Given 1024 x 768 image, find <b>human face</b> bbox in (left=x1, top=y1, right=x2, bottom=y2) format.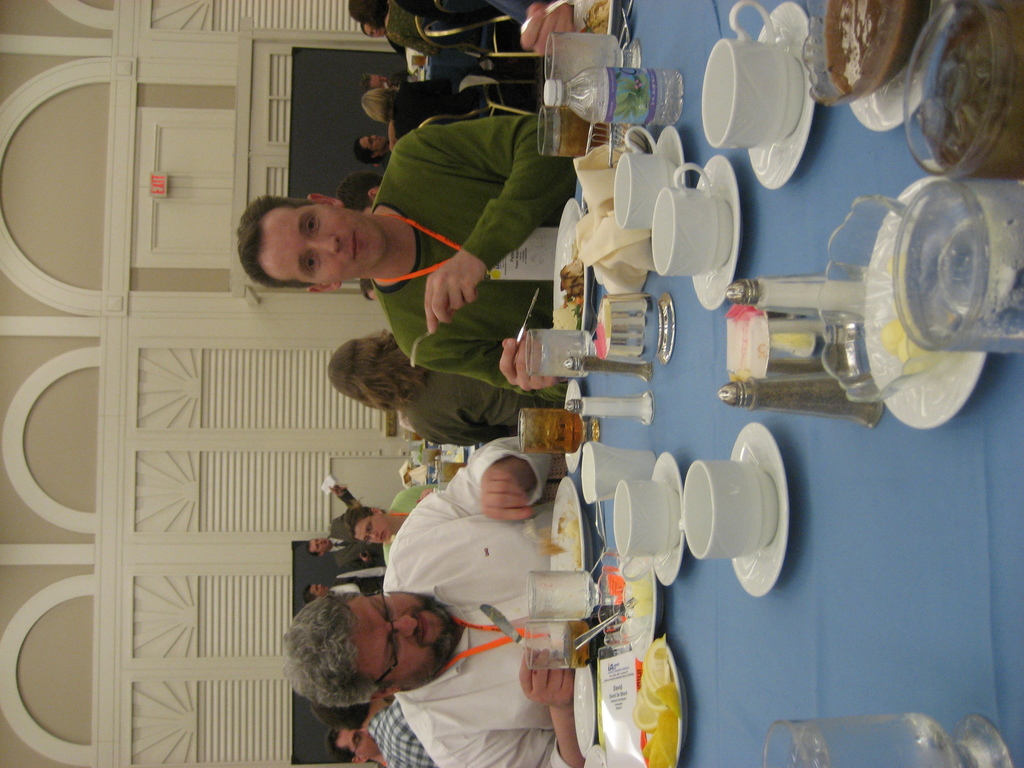
(left=348, top=590, right=454, bottom=691).
